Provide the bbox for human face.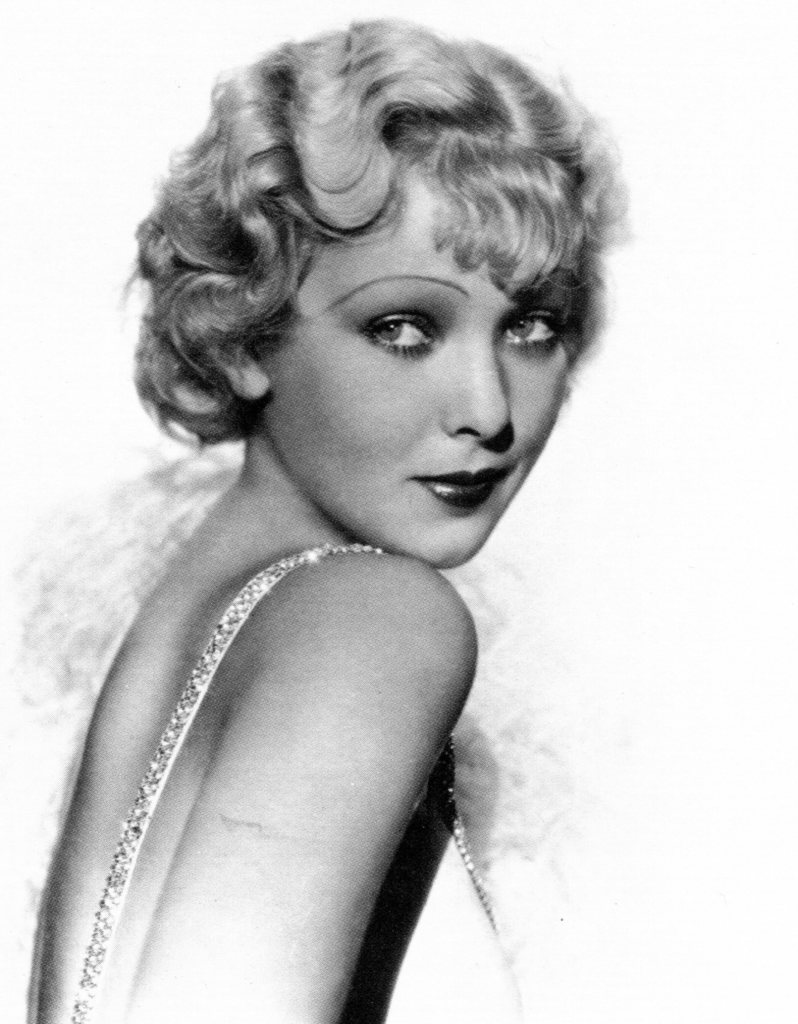
x1=286 y1=223 x2=590 y2=563.
